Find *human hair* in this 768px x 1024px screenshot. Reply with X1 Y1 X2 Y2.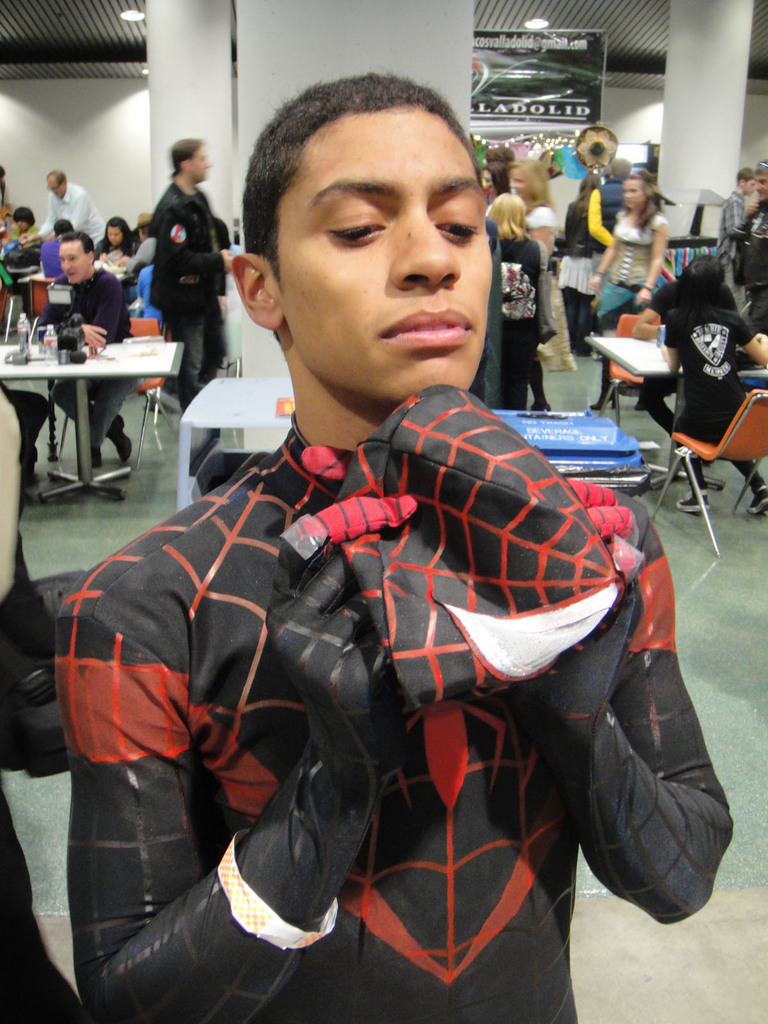
571 170 604 223.
